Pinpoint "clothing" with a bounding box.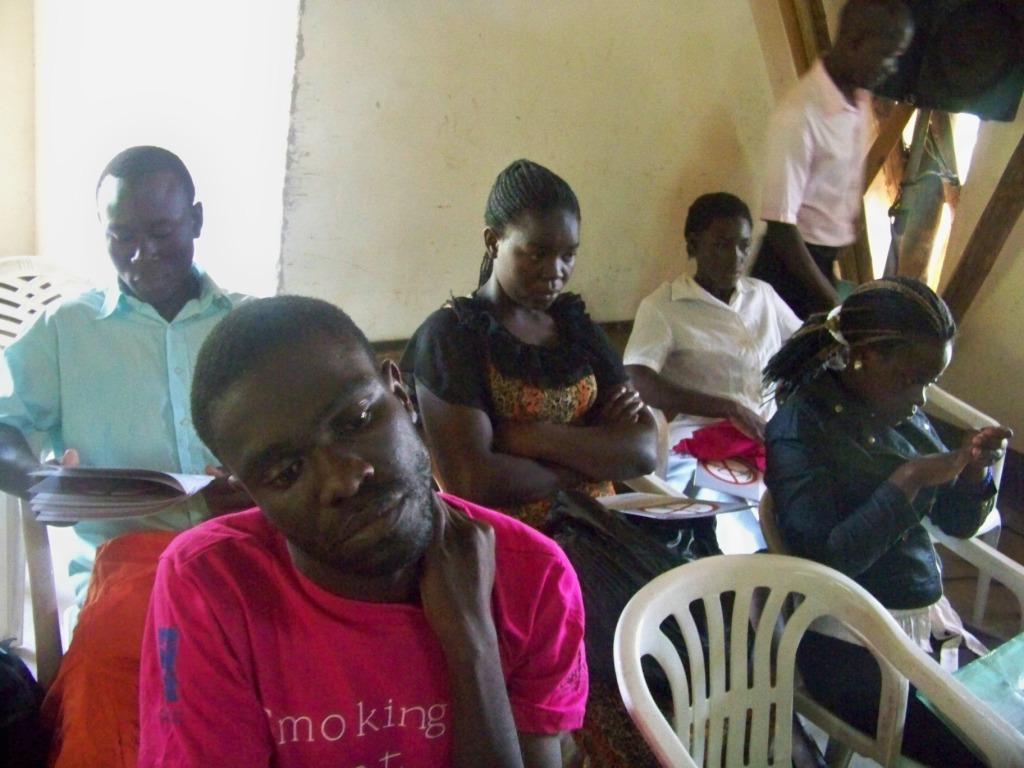
[left=396, top=287, right=762, bottom=693].
